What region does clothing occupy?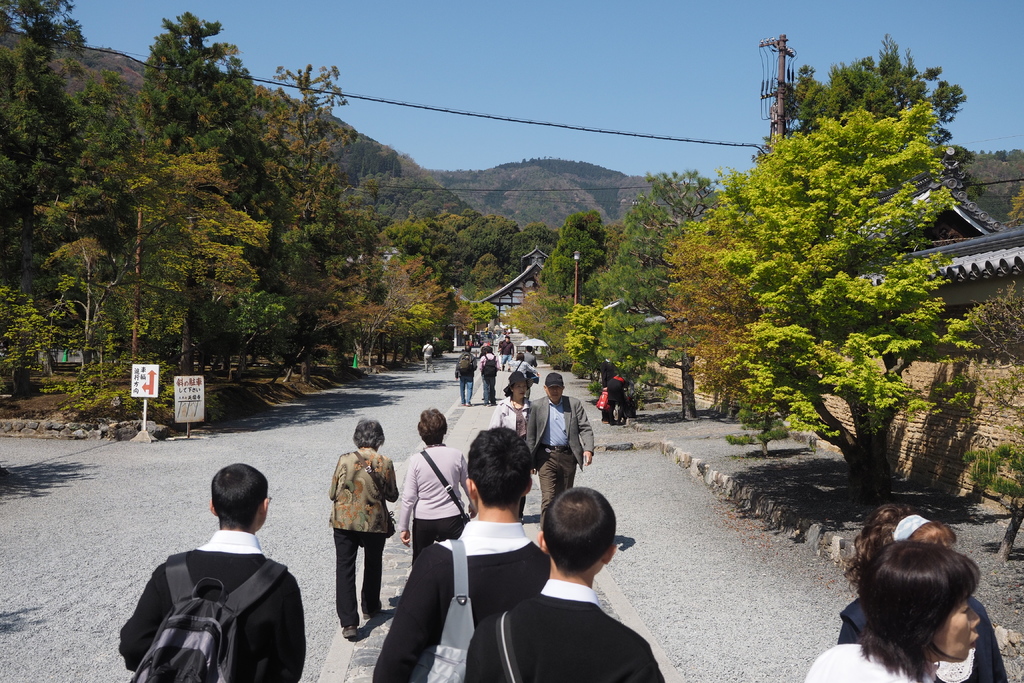
(x1=451, y1=347, x2=479, y2=406).
